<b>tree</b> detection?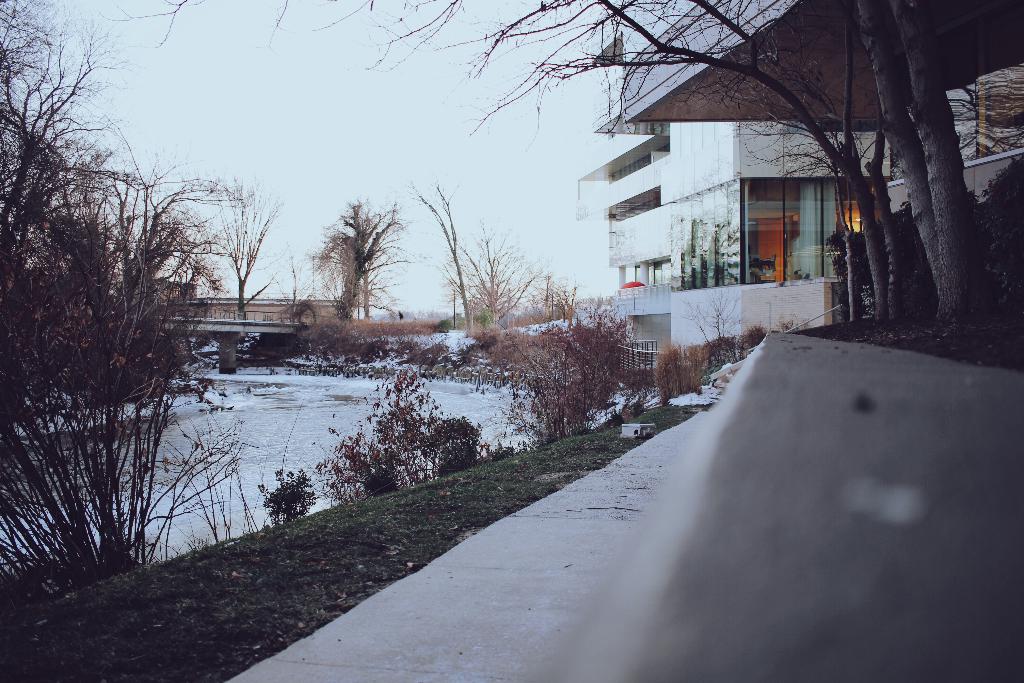
rect(294, 193, 416, 336)
